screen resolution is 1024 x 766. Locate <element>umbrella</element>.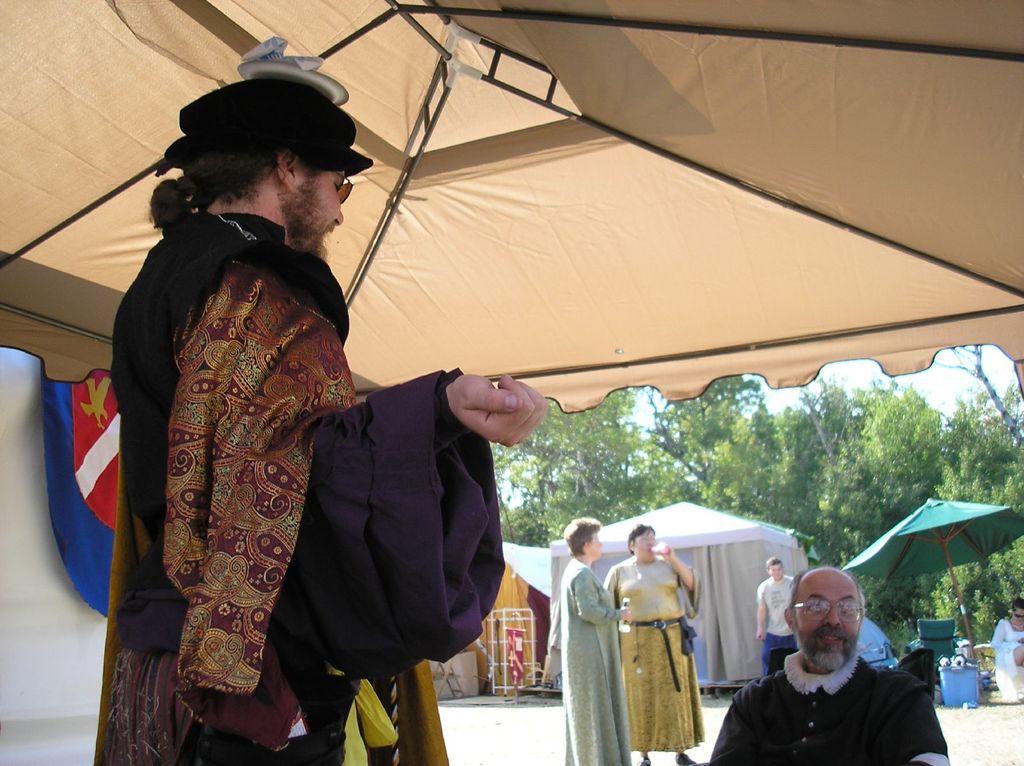
(left=0, top=0, right=1023, bottom=414).
